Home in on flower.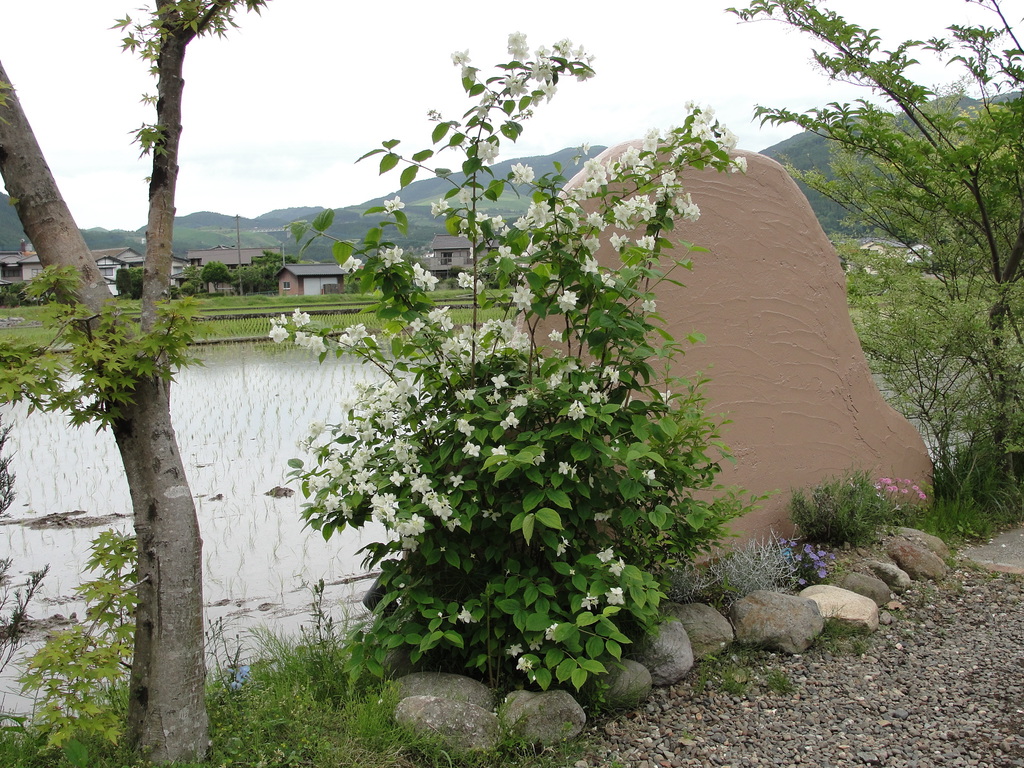
Homed in at bbox=(570, 571, 575, 575).
